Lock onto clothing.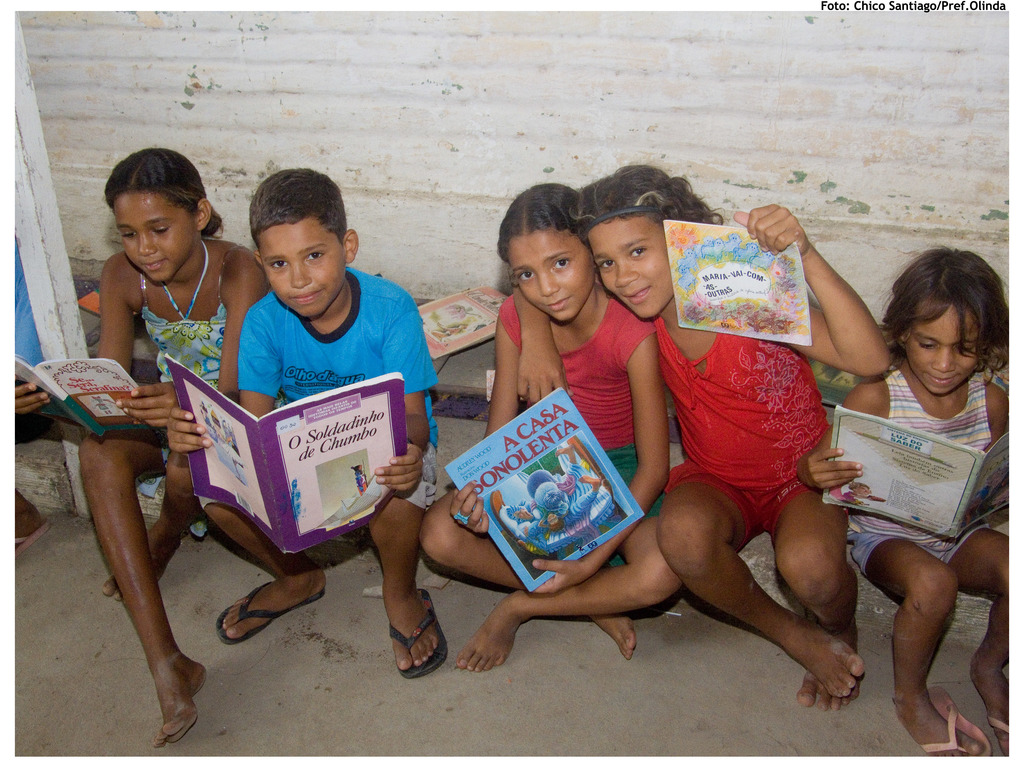
Locked: <box>135,252,242,530</box>.
